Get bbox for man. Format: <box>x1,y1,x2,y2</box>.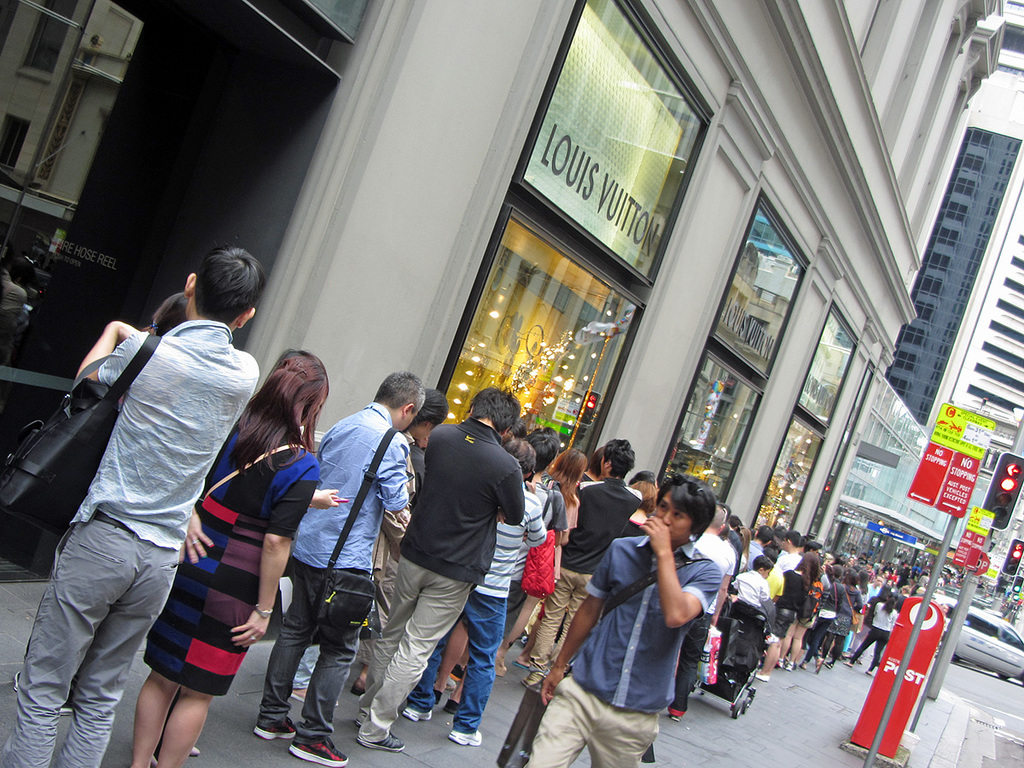
<box>523,439,641,684</box>.
